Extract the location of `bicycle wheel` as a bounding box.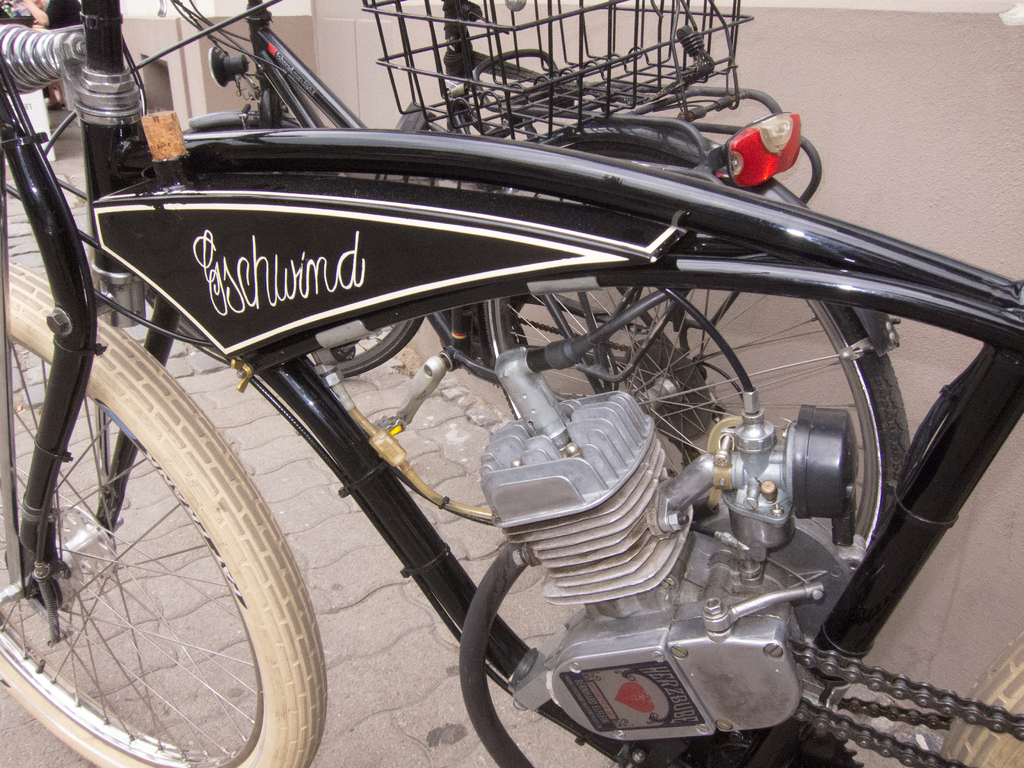
<box>13,359,268,714</box>.
